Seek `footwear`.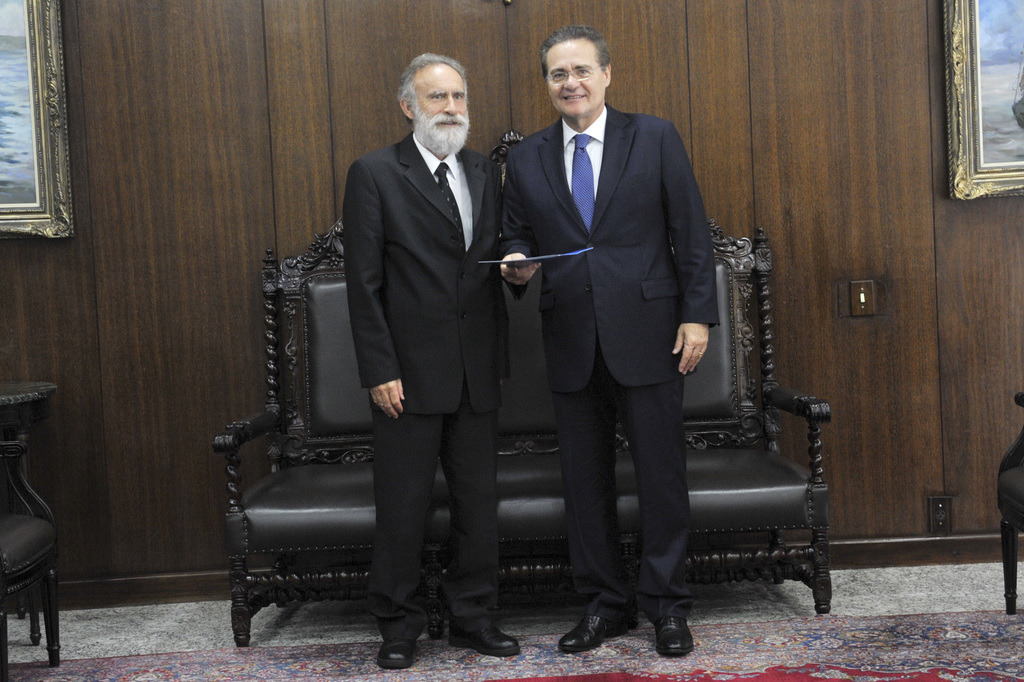
[649, 610, 697, 658].
